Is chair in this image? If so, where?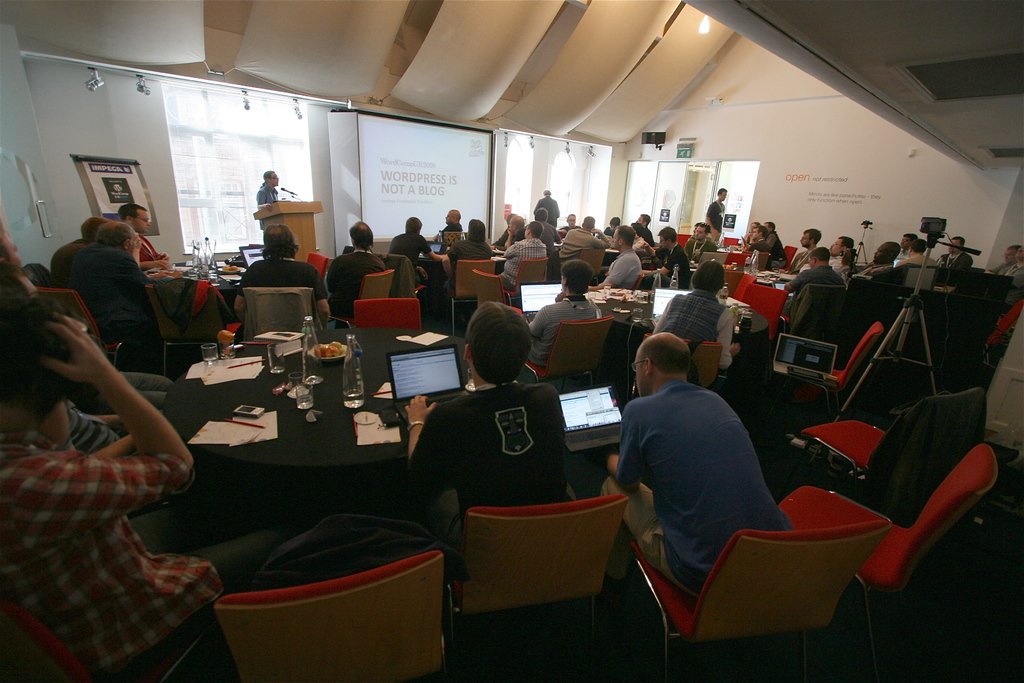
Yes, at x1=719, y1=235, x2=737, y2=252.
